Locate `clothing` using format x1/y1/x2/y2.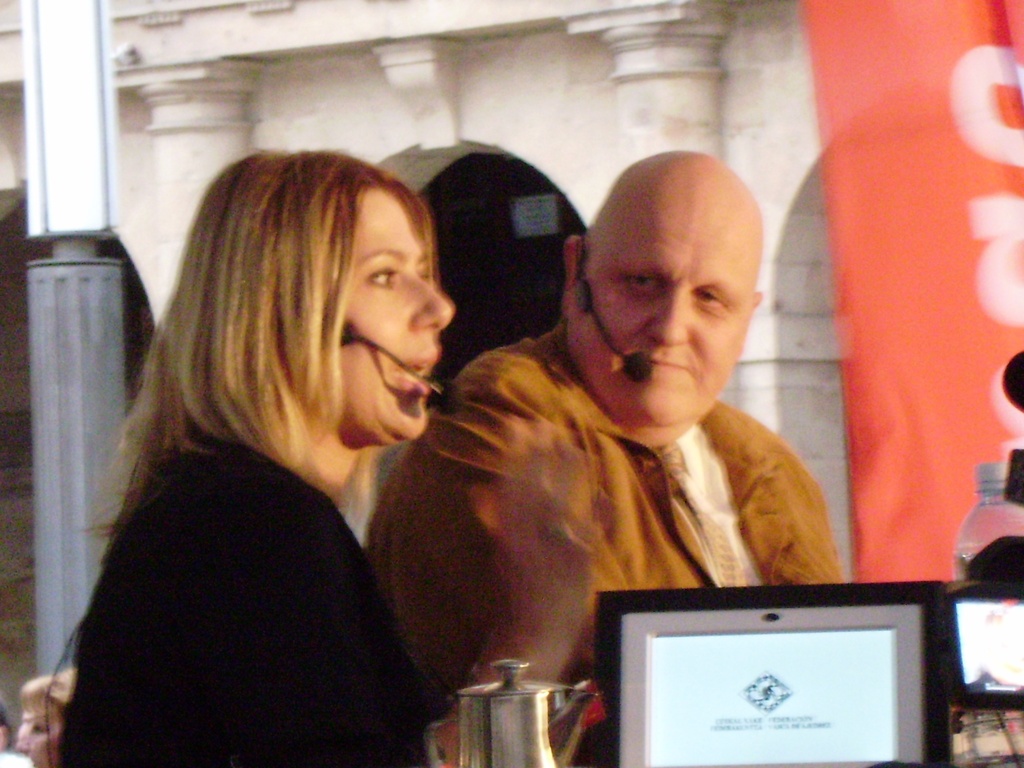
54/426/447/767.
